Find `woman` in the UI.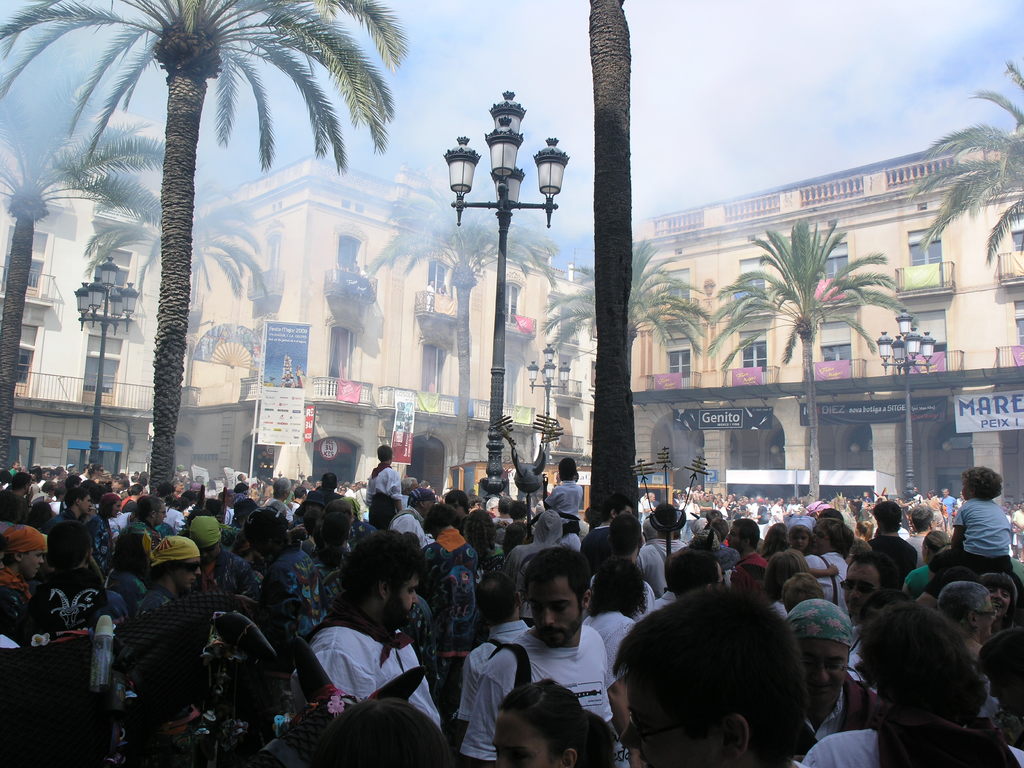
UI element at detection(56, 467, 67, 479).
